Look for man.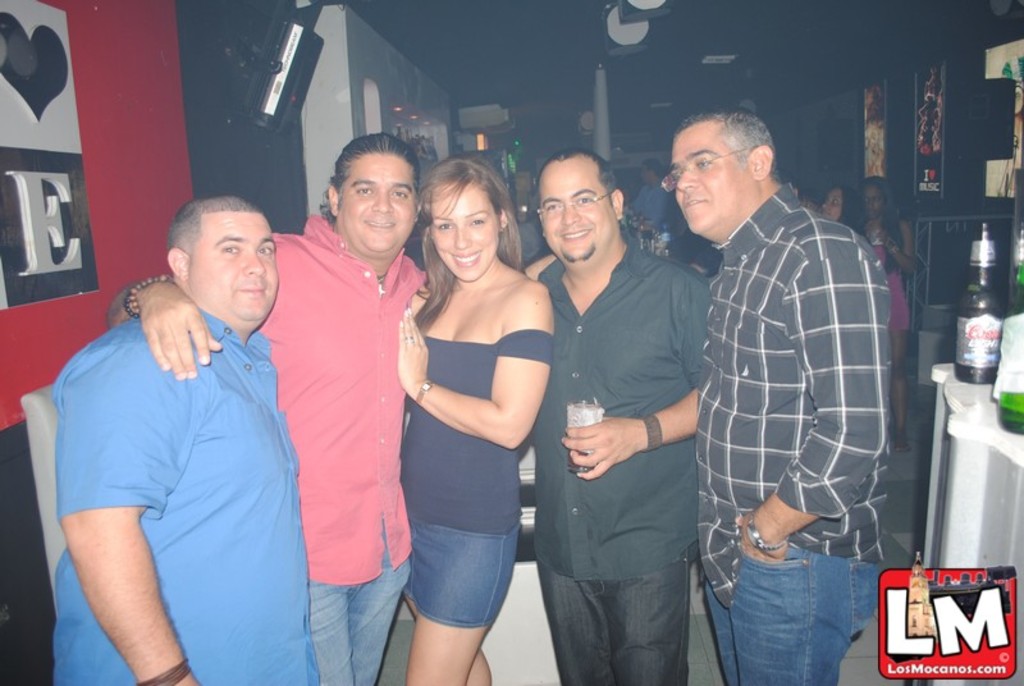
Found: region(105, 127, 431, 685).
